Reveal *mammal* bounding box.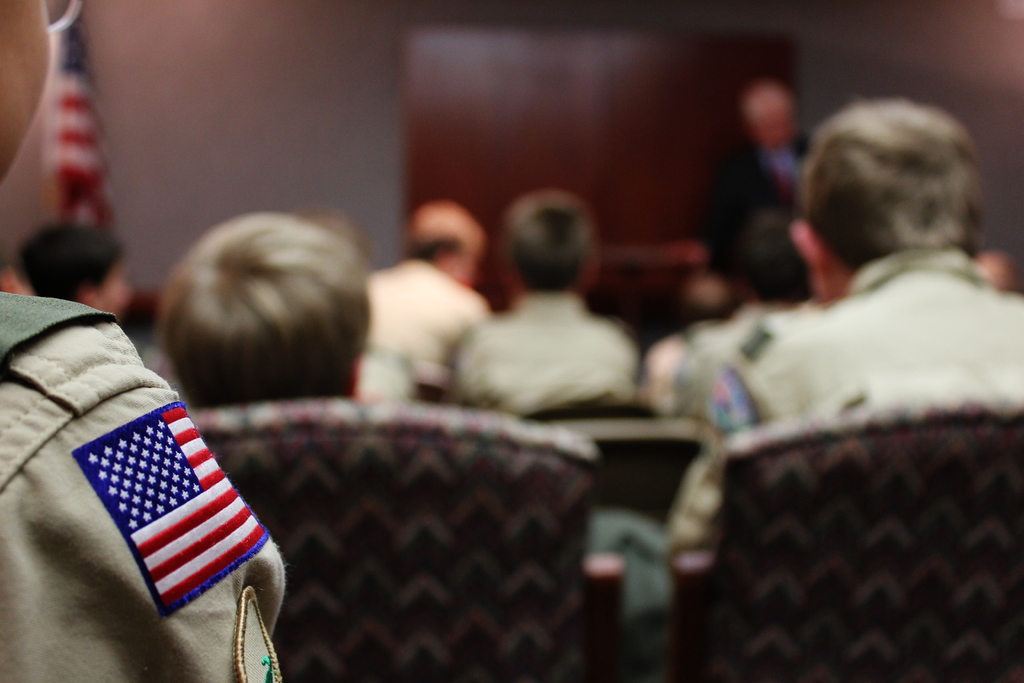
Revealed: detection(445, 185, 634, 425).
